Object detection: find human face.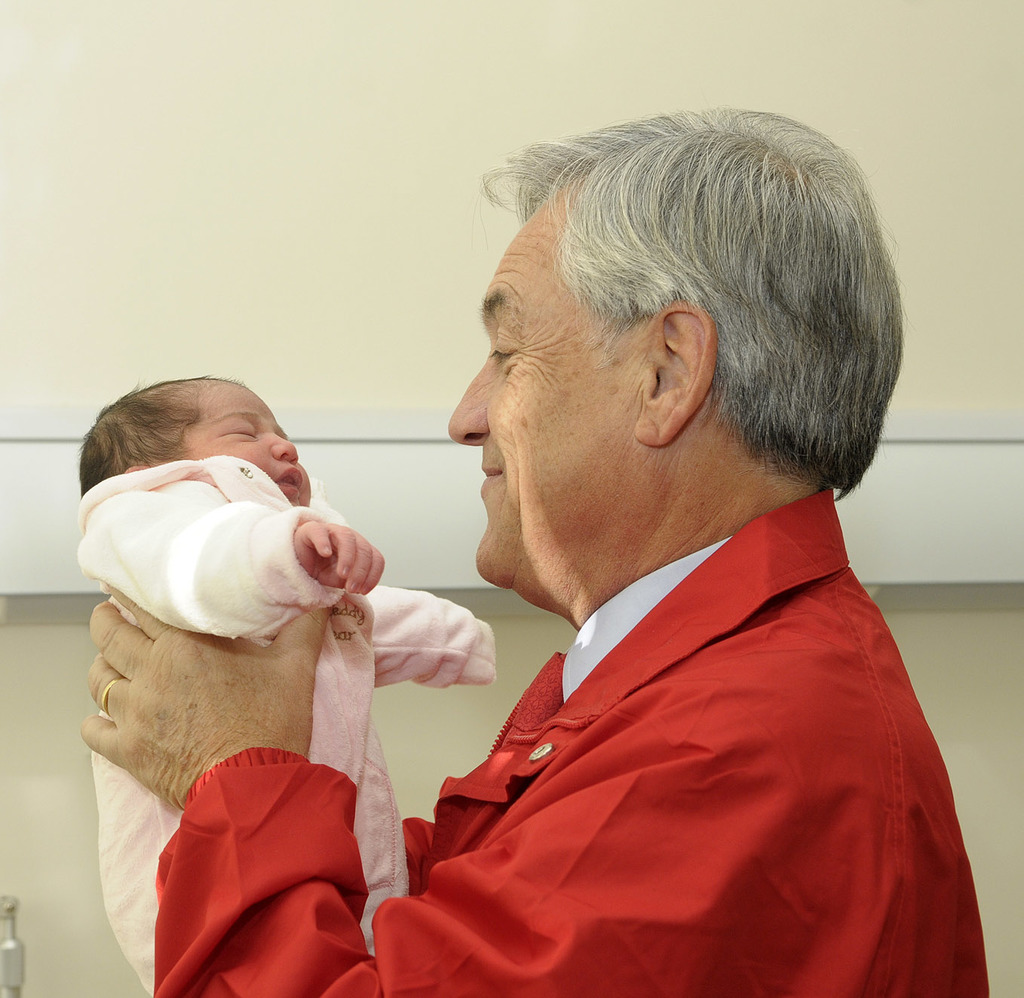
left=442, top=186, right=634, bottom=609.
